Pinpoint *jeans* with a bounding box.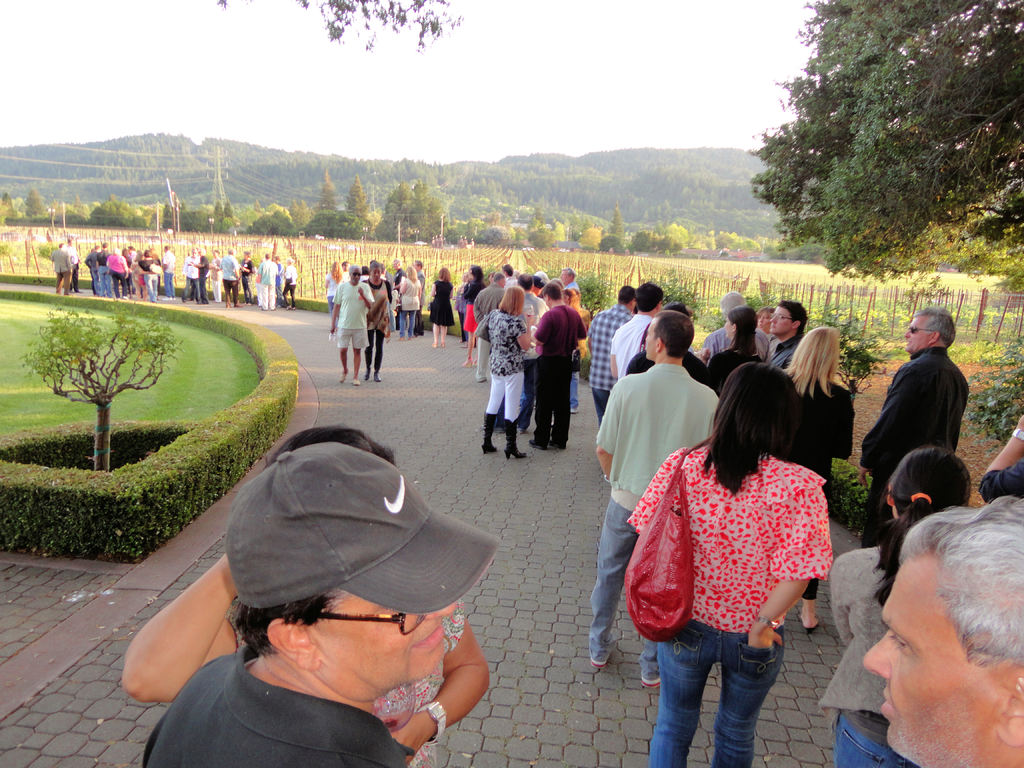
<box>95,271,102,292</box>.
